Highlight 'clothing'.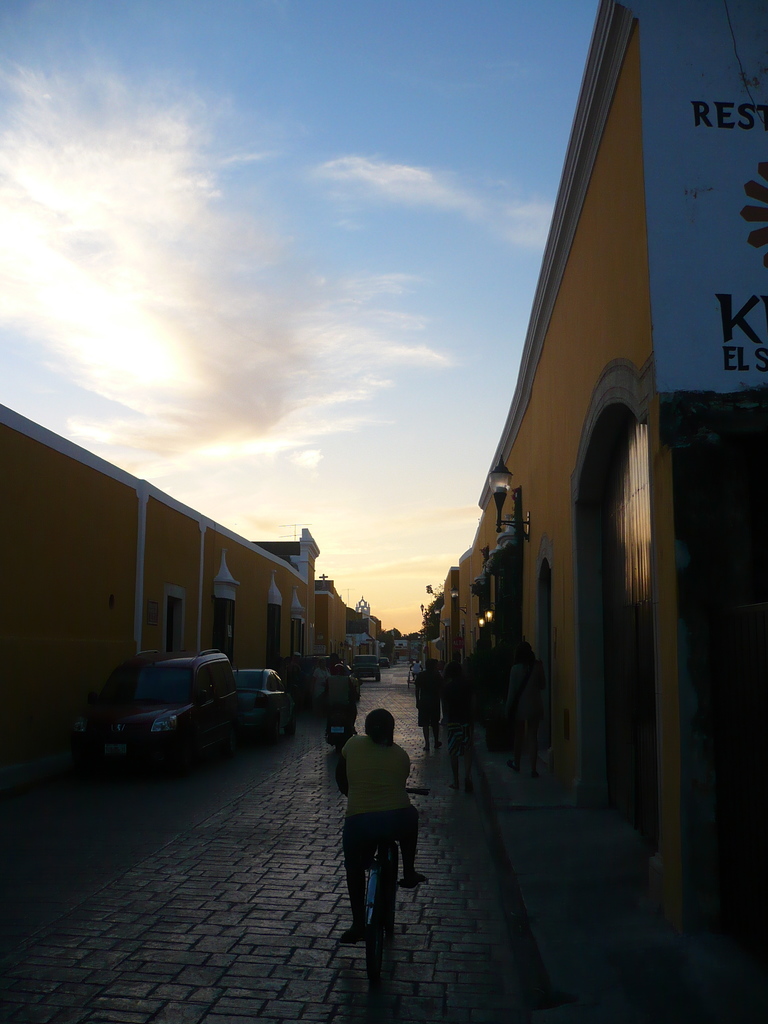
Highlighted region: rect(516, 657, 537, 707).
